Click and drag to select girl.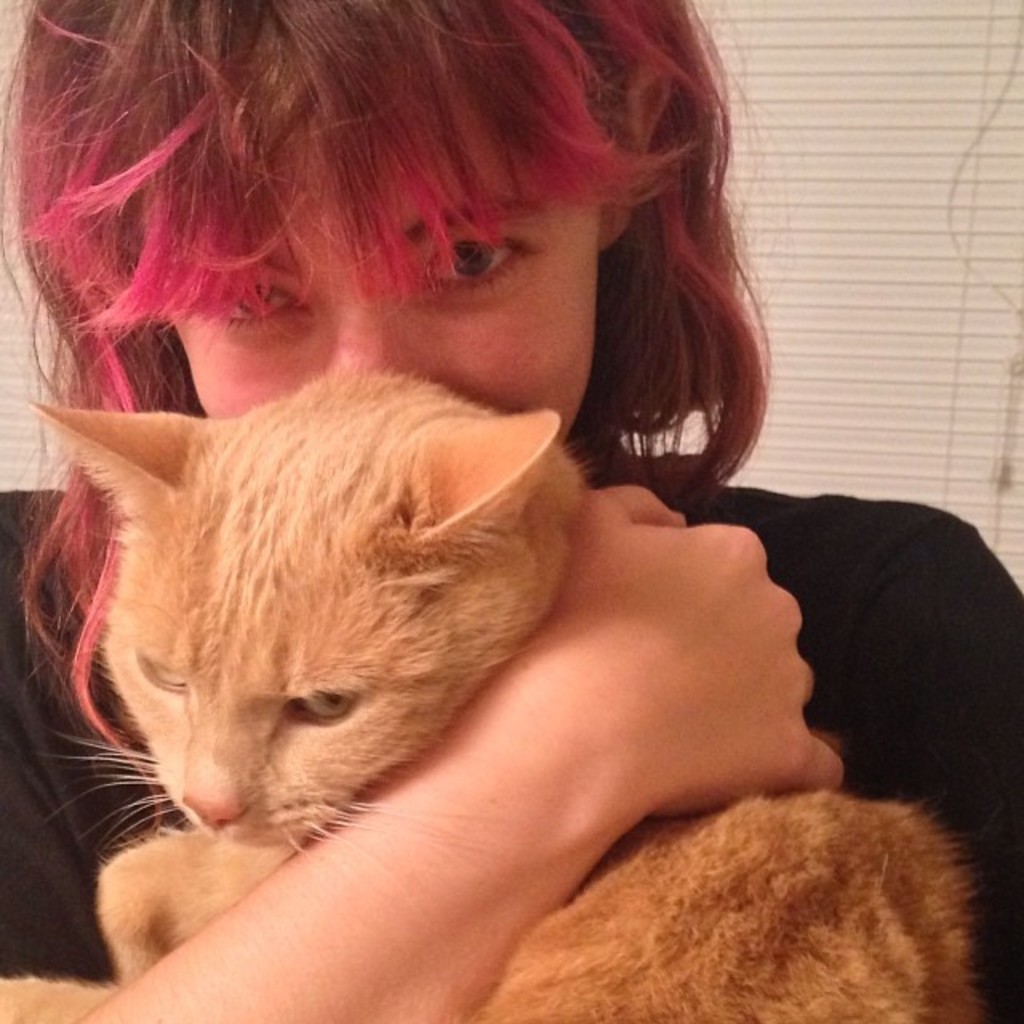
Selection: (0, 0, 1016, 1022).
